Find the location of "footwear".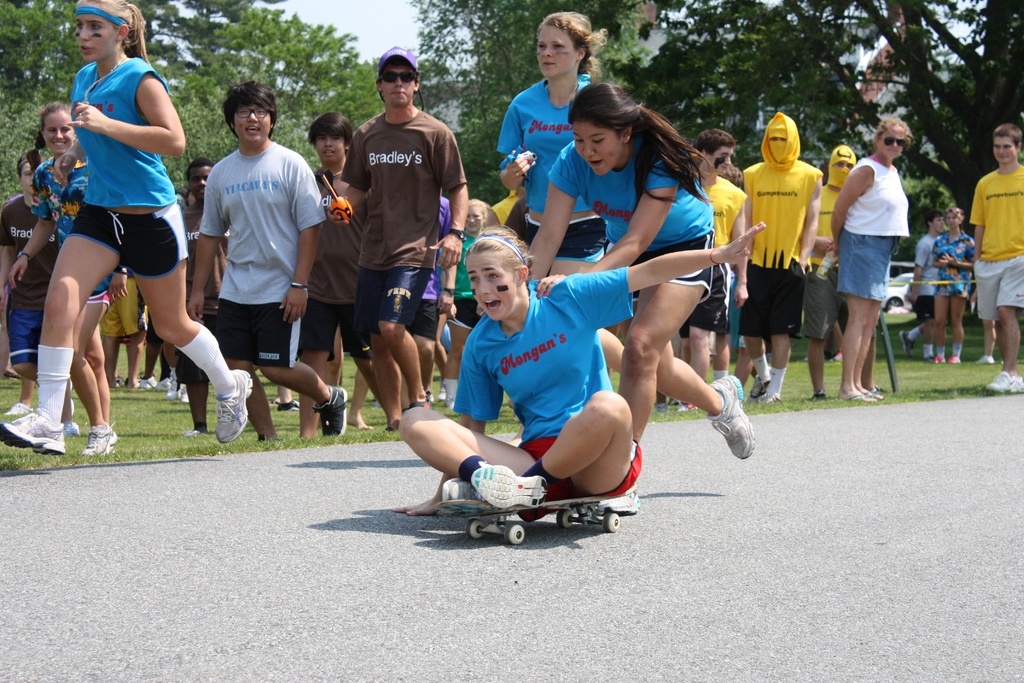
Location: BBox(214, 368, 247, 449).
